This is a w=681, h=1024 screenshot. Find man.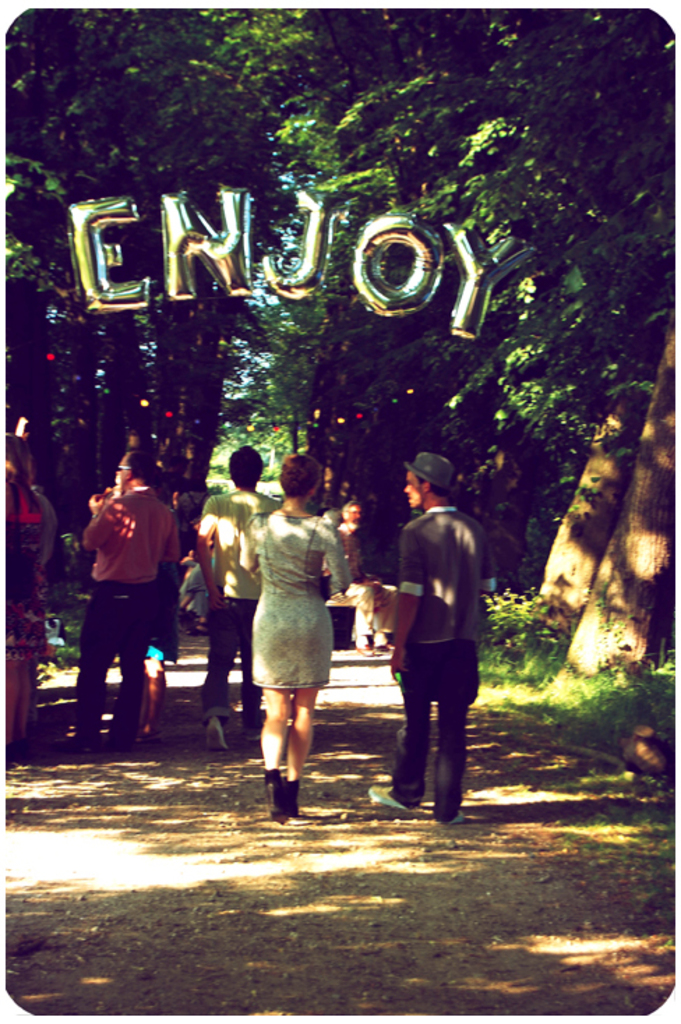
Bounding box: l=368, t=458, r=493, b=831.
